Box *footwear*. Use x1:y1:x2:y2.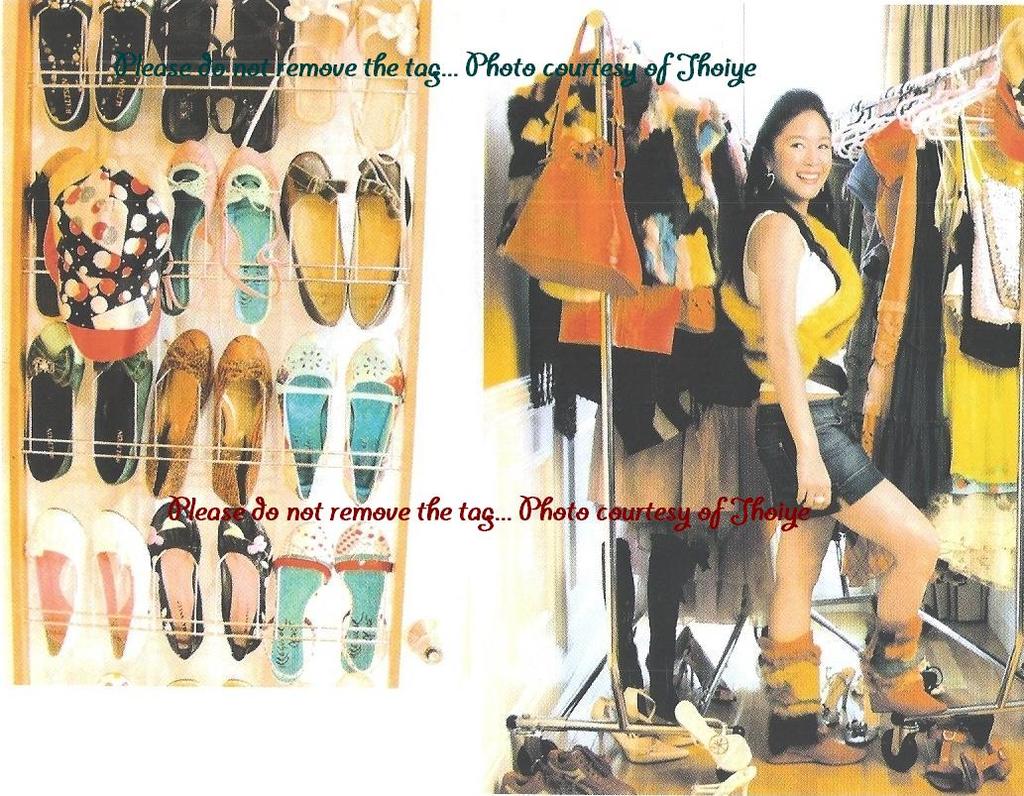
24:504:84:649.
